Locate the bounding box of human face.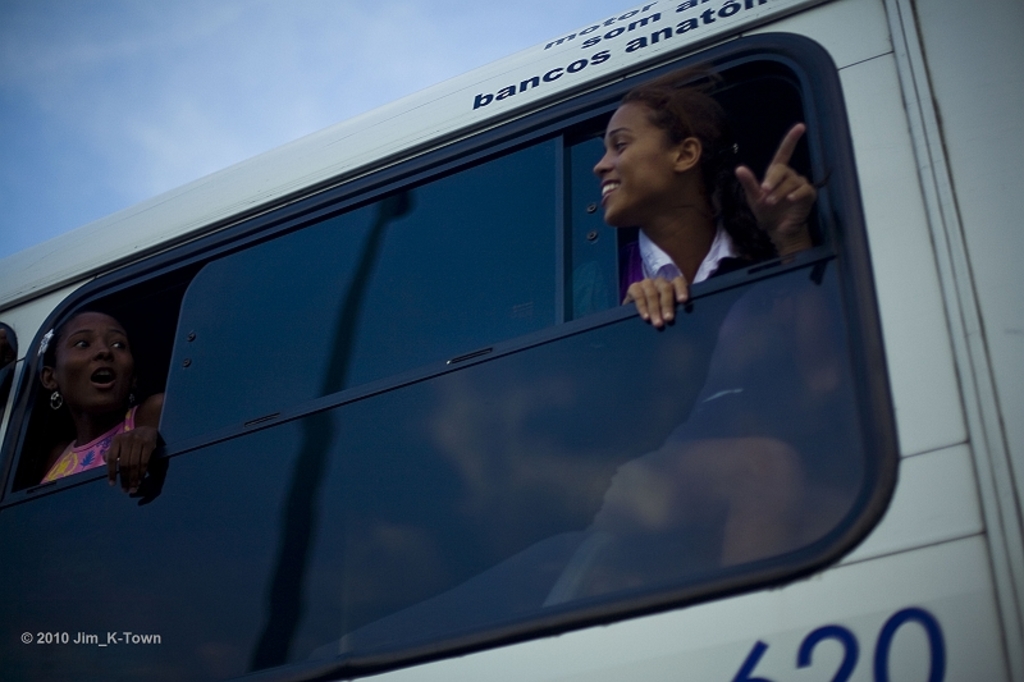
Bounding box: [x1=596, y1=90, x2=672, y2=229].
